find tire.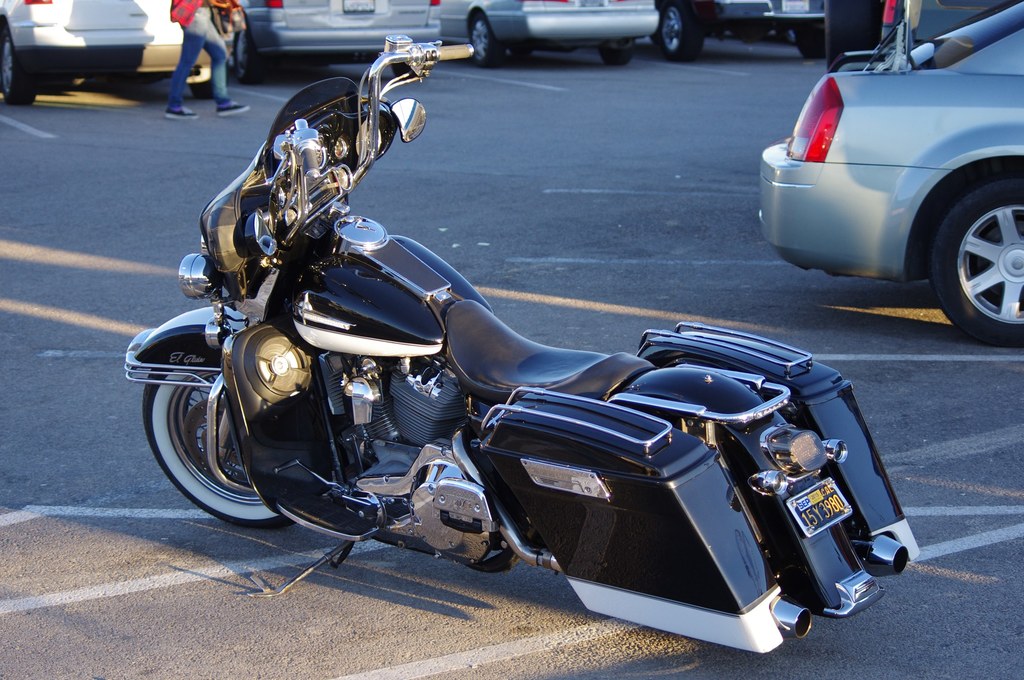
{"left": 794, "top": 20, "right": 828, "bottom": 58}.
